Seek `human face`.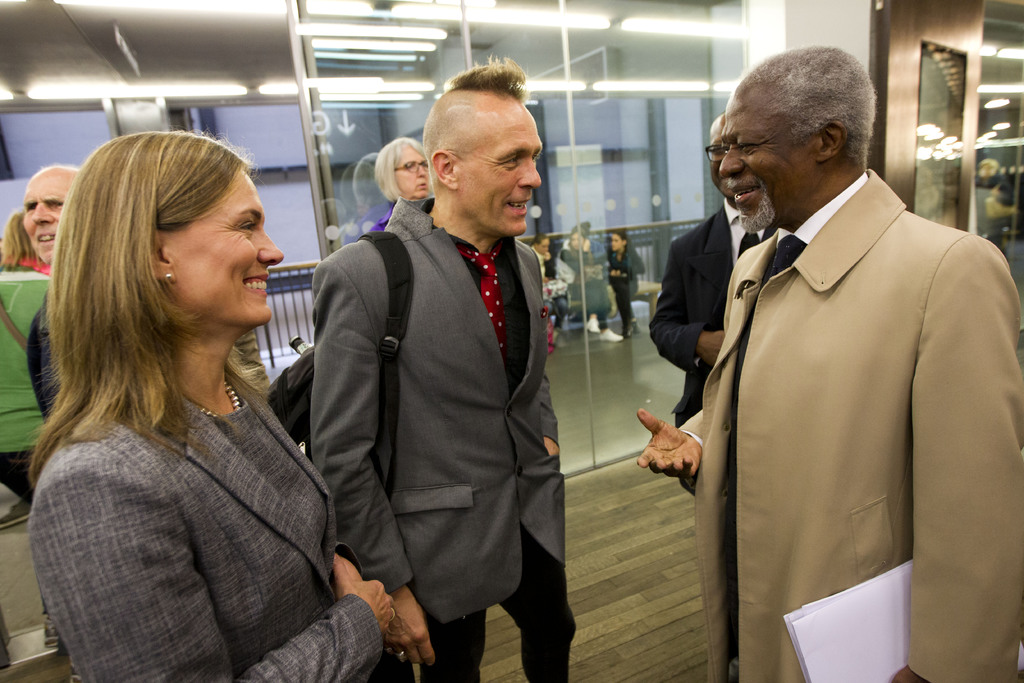
rect(707, 120, 737, 208).
